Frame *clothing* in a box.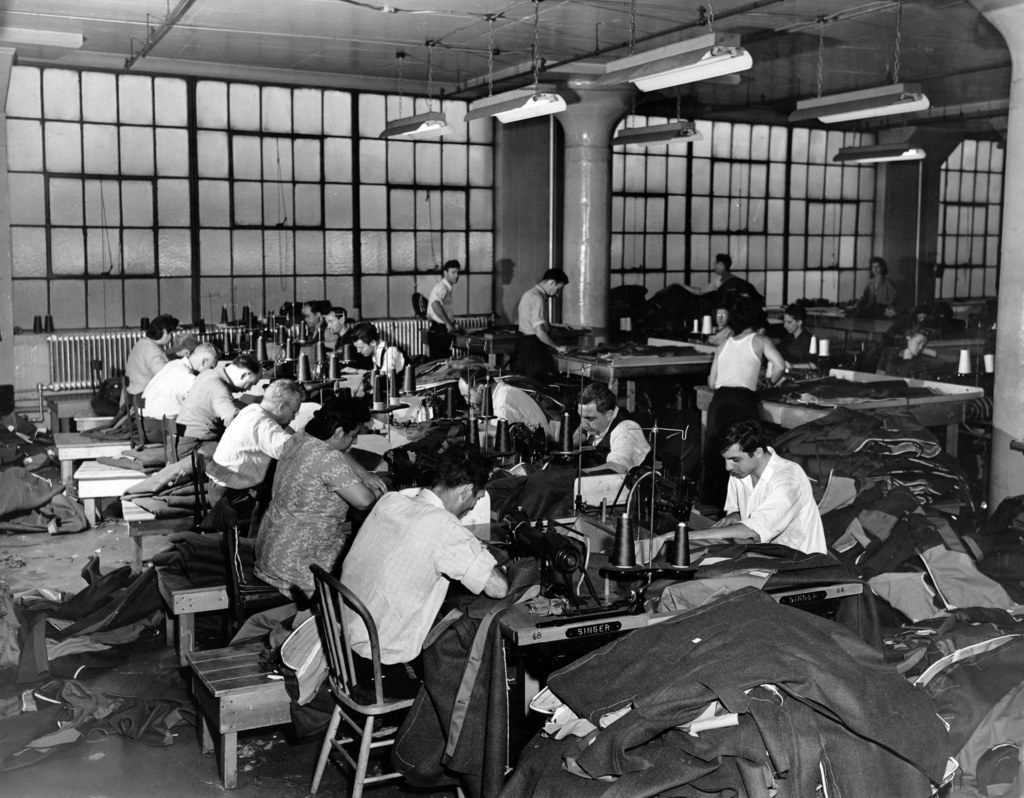
pyautogui.locateOnScreen(772, 333, 814, 360).
